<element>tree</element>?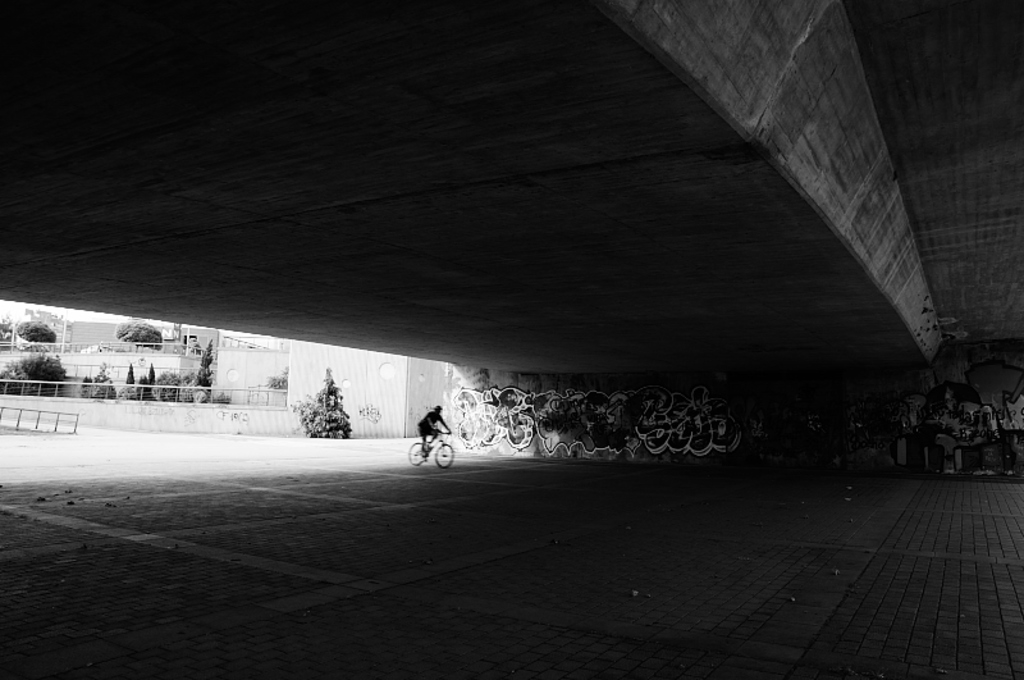
Rect(6, 351, 67, 391)
